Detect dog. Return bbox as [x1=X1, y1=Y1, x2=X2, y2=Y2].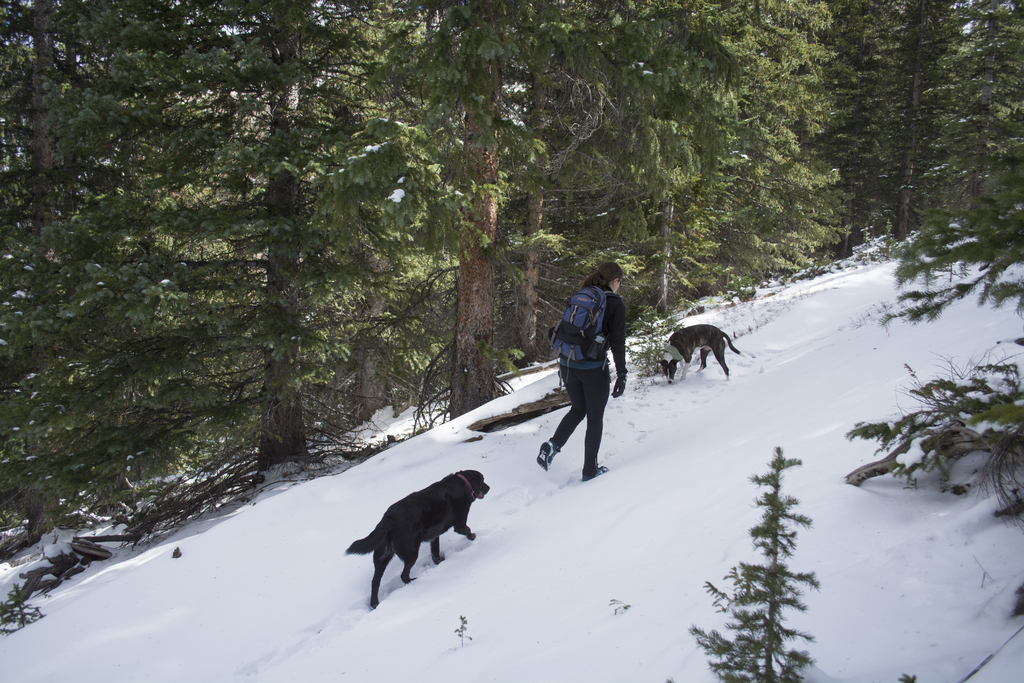
[x1=661, y1=325, x2=745, y2=382].
